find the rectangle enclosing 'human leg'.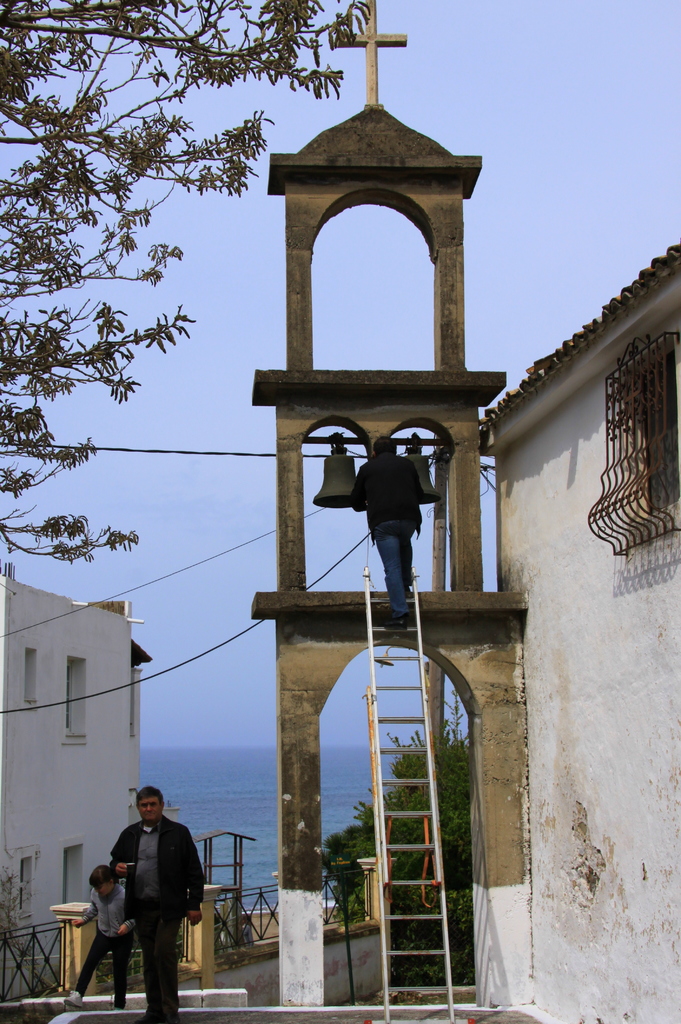
136/898/155/1019.
